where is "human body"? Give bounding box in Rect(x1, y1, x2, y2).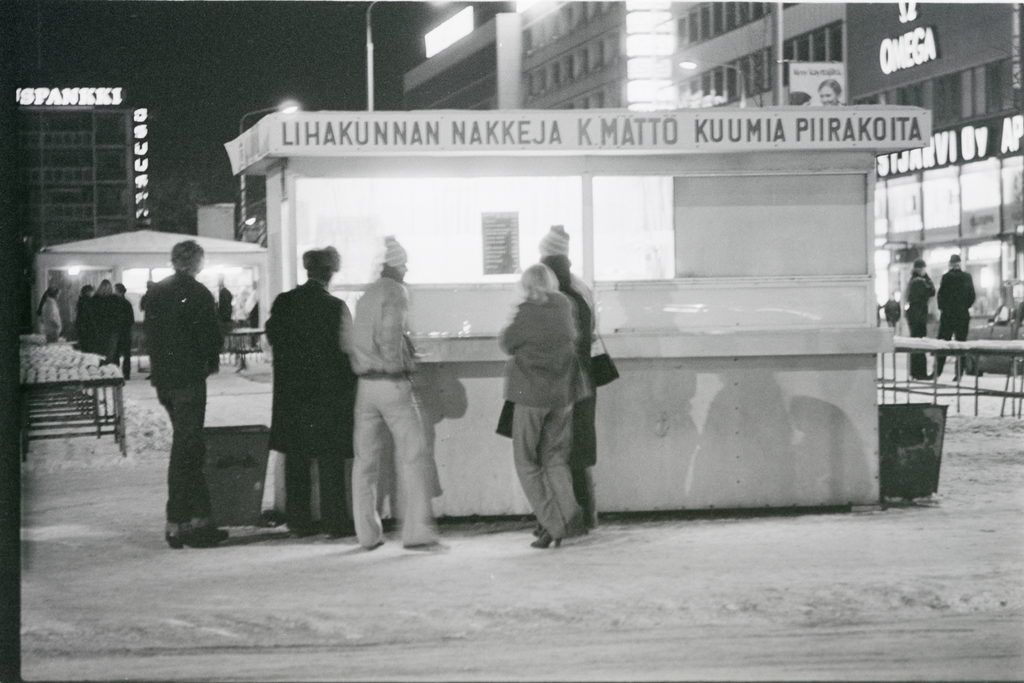
Rect(502, 293, 582, 544).
